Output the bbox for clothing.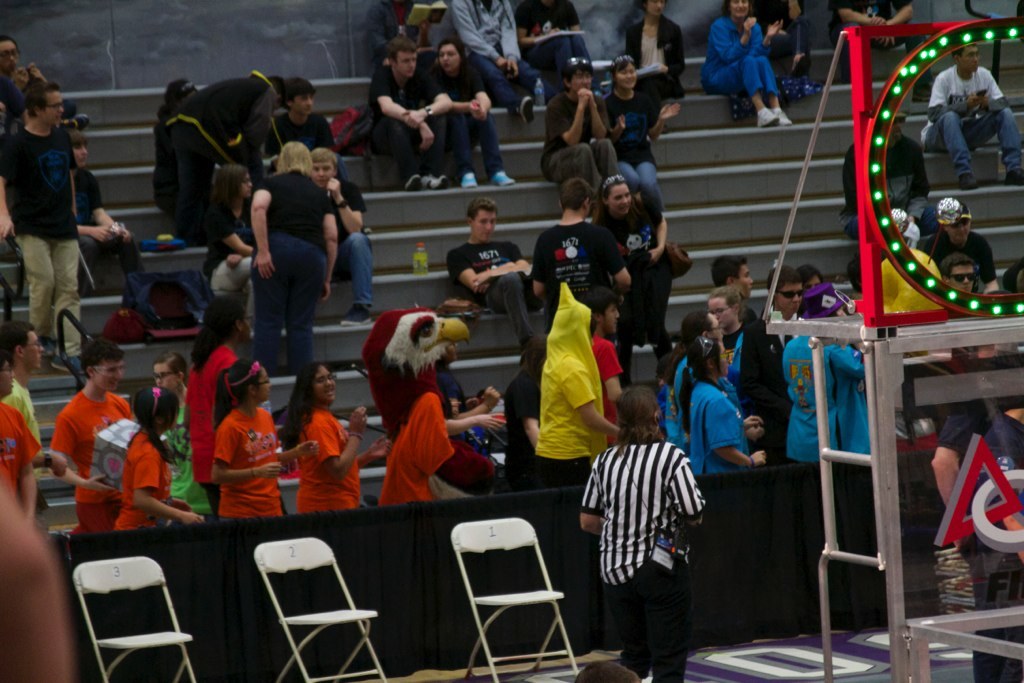
[left=1, top=122, right=86, bottom=361].
